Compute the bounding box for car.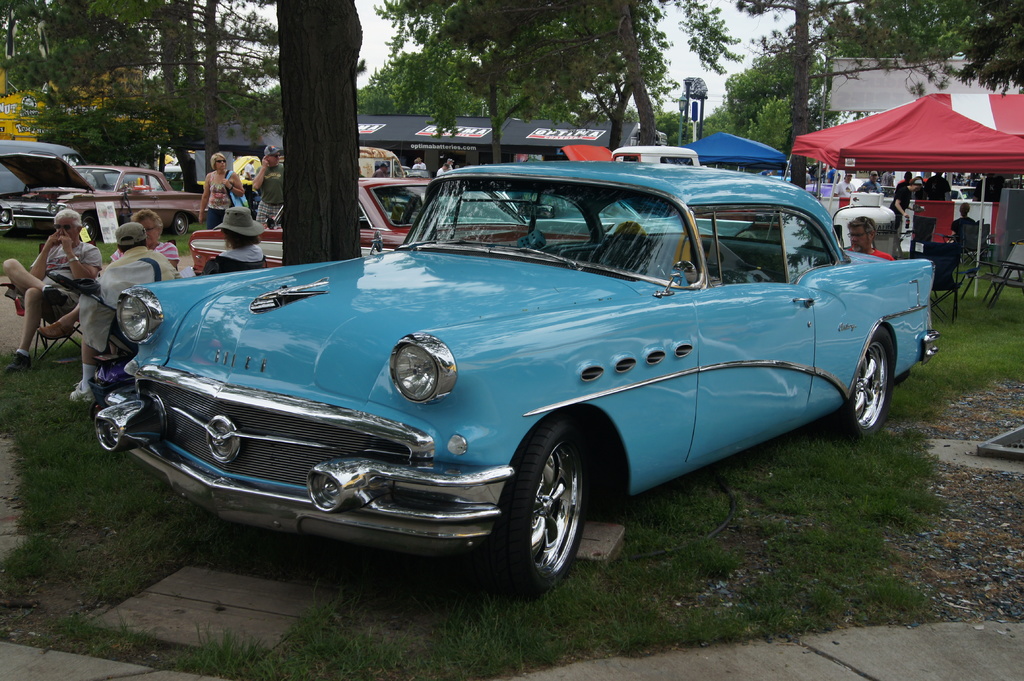
(left=1, top=154, right=234, bottom=238).
